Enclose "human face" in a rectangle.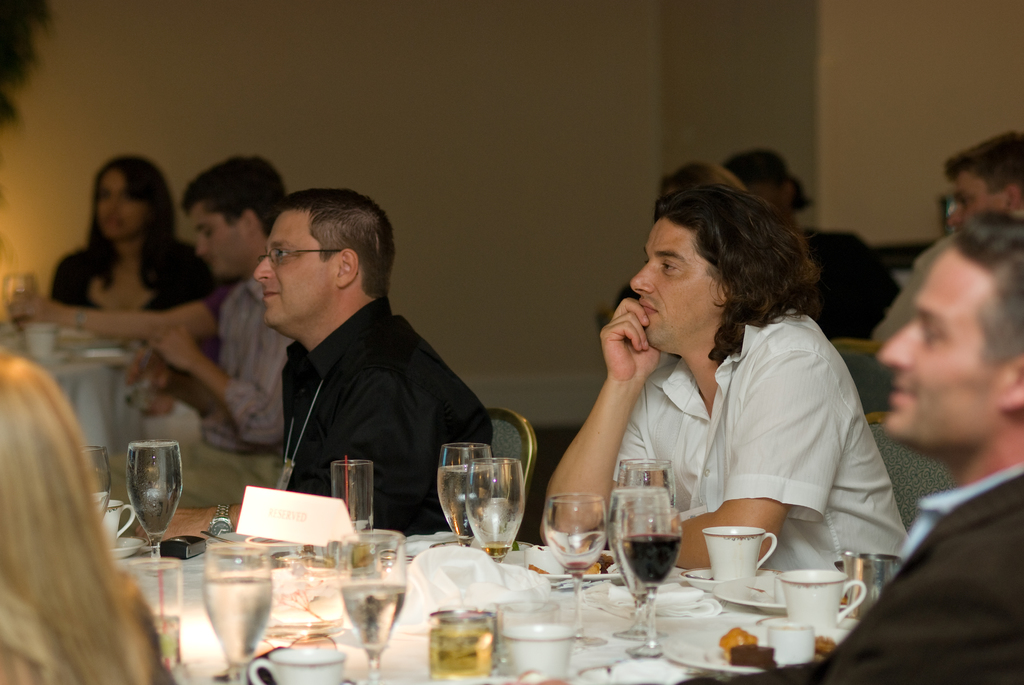
[250, 210, 333, 331].
